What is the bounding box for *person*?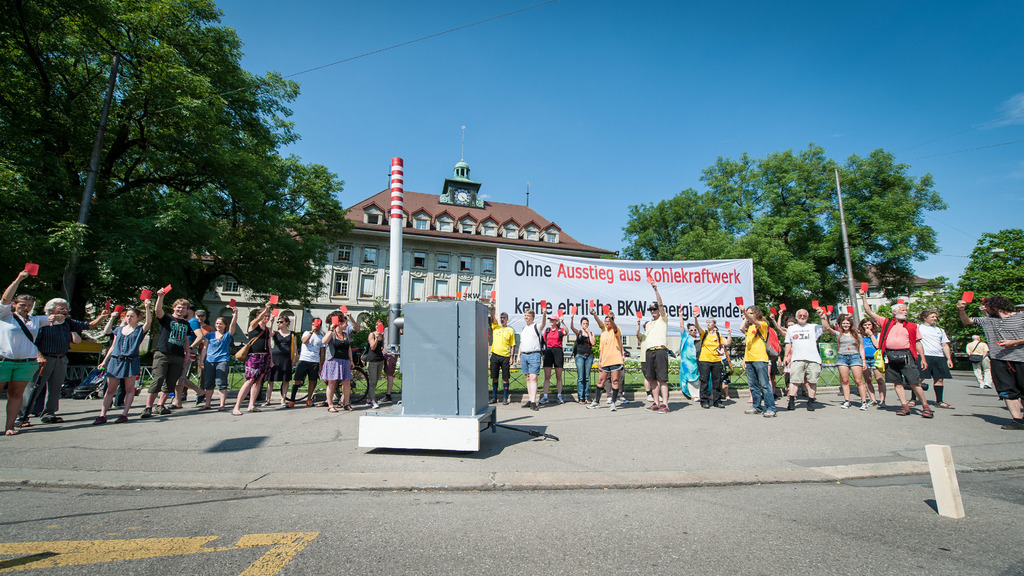
locate(362, 317, 380, 406).
